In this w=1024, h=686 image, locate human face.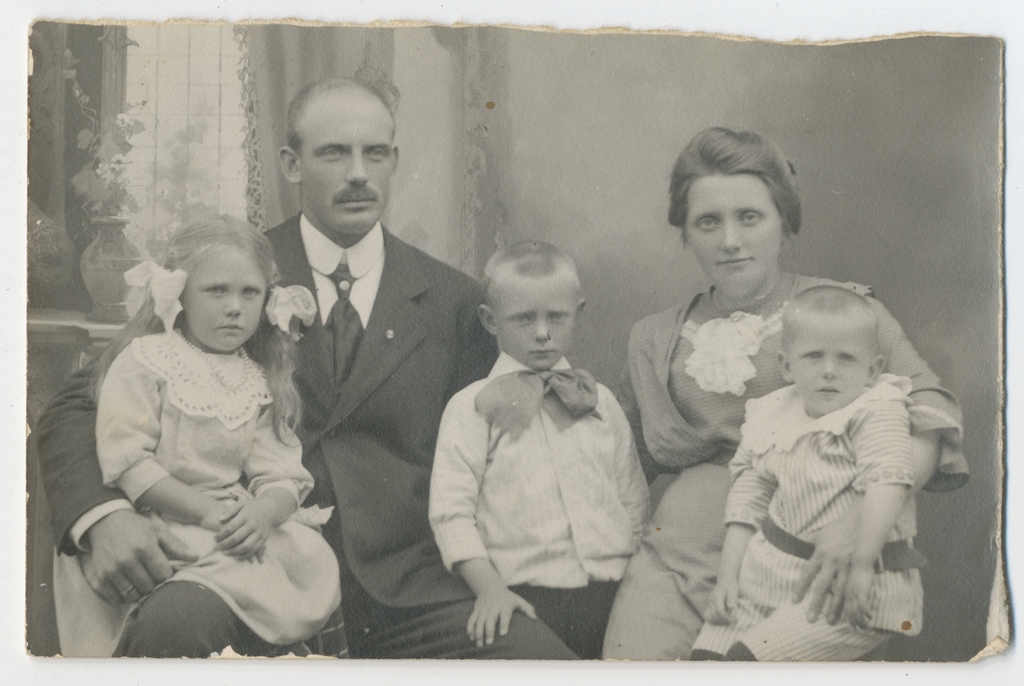
Bounding box: bbox(495, 266, 569, 371).
